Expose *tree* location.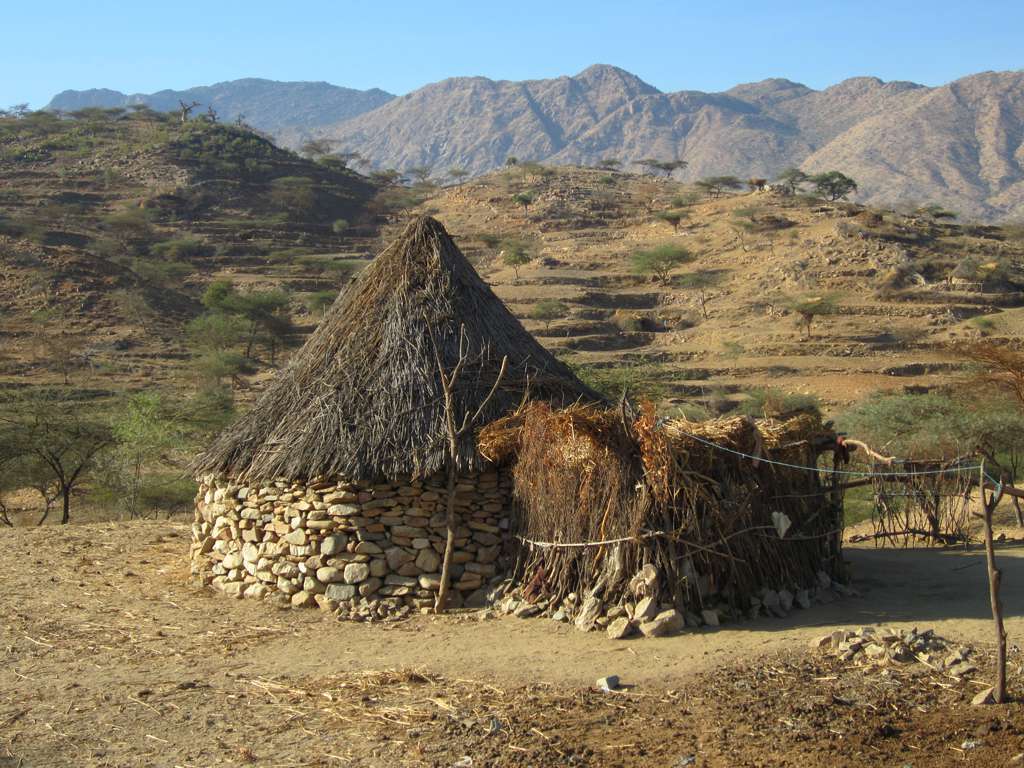
Exposed at x1=412, y1=184, x2=433, y2=206.
